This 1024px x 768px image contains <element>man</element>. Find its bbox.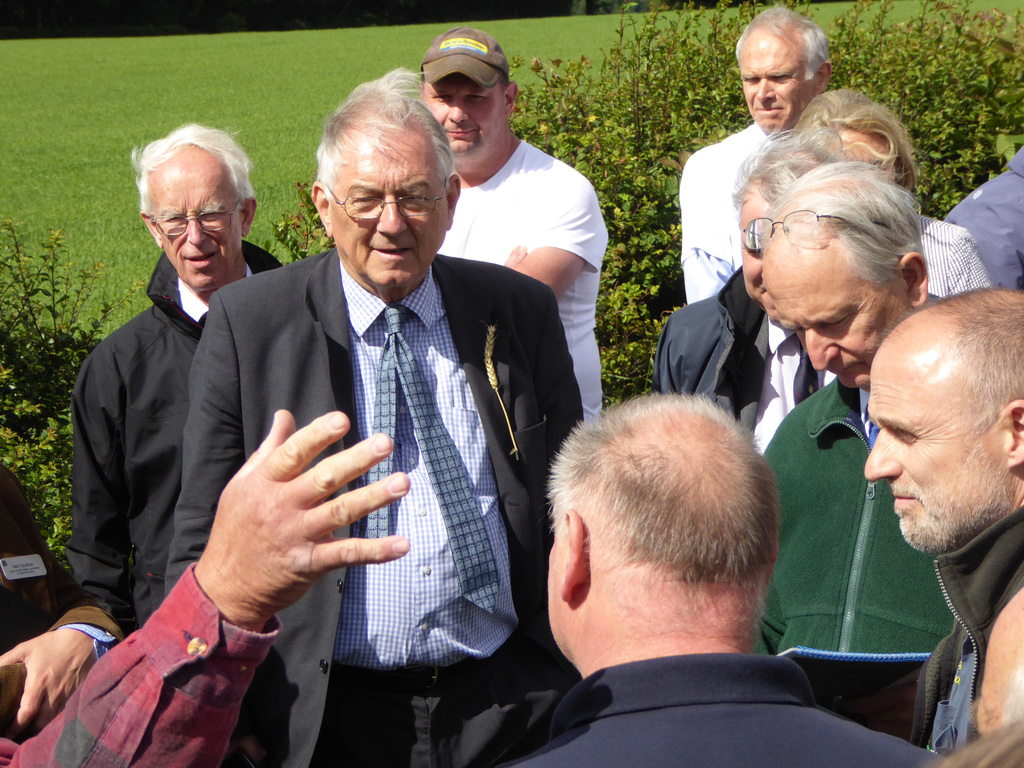
(left=417, top=25, right=609, bottom=420).
